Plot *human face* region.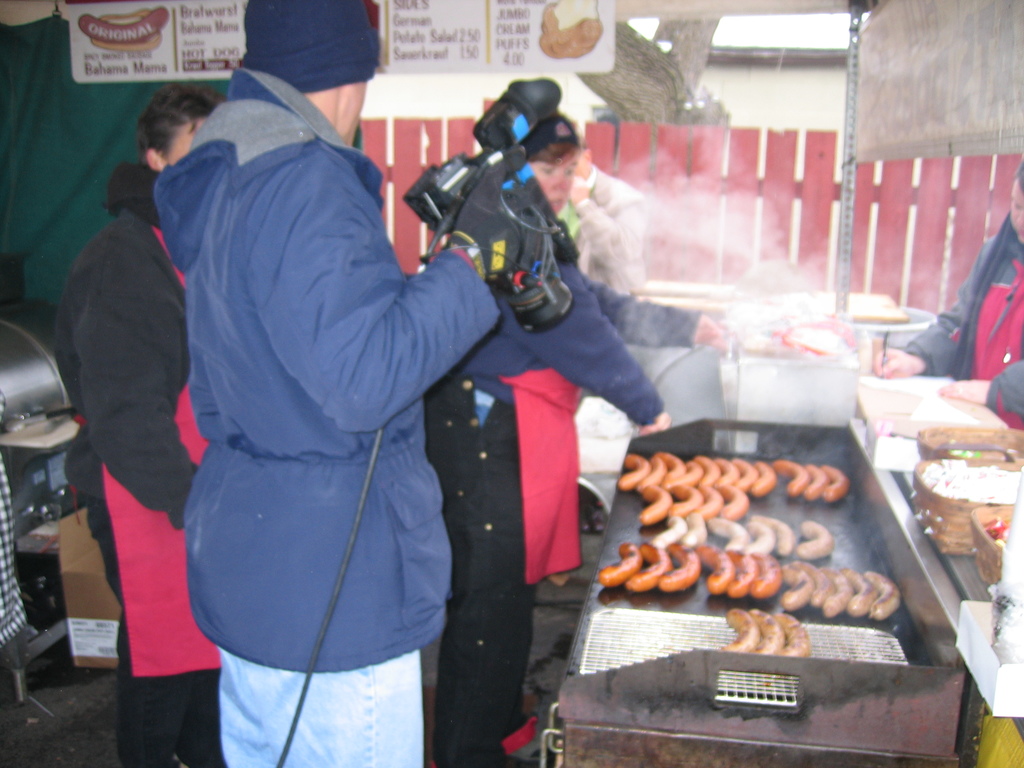
Plotted at BBox(1007, 177, 1023, 243).
